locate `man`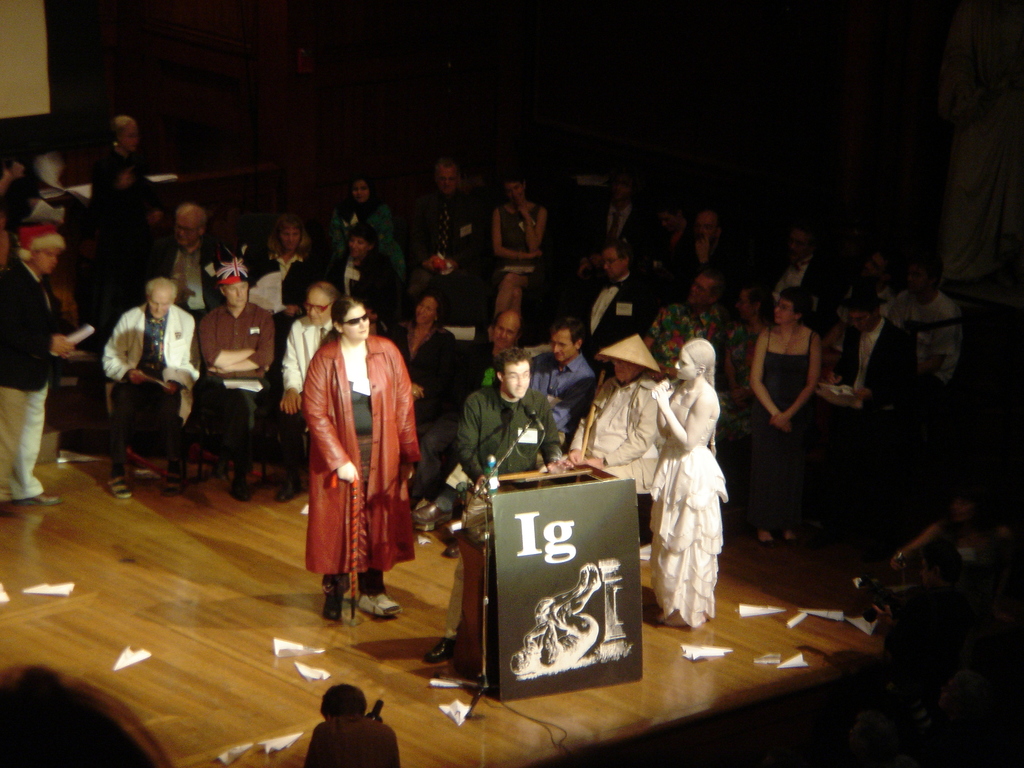
(left=877, top=260, right=967, bottom=431)
